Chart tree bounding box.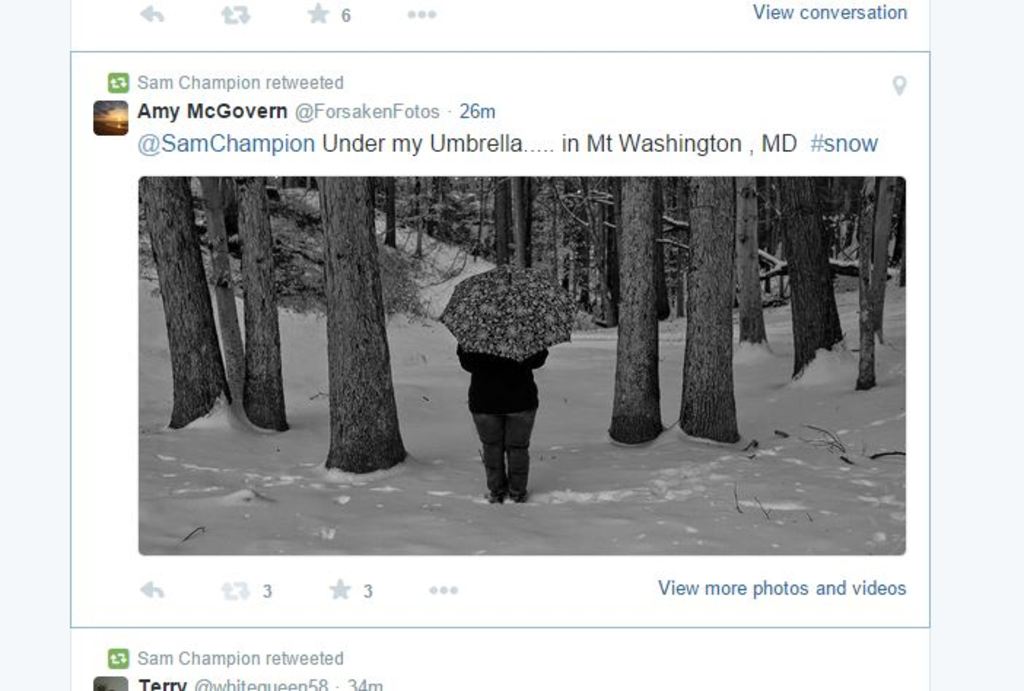
Charted: <box>312,181,408,462</box>.
